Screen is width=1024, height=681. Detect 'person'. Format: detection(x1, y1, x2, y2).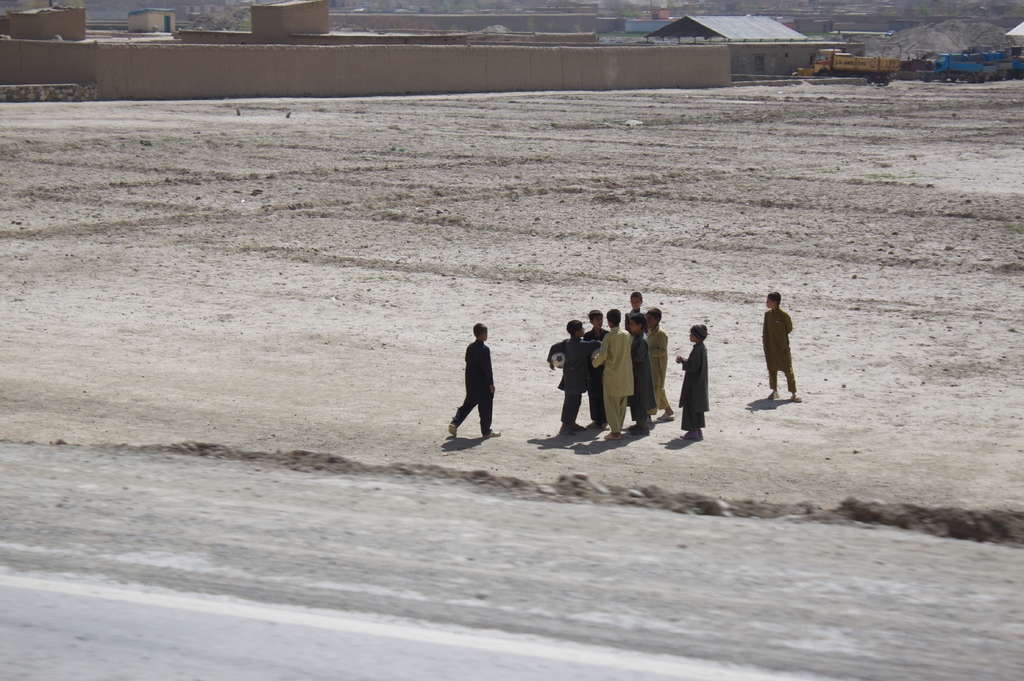
detection(643, 307, 668, 419).
